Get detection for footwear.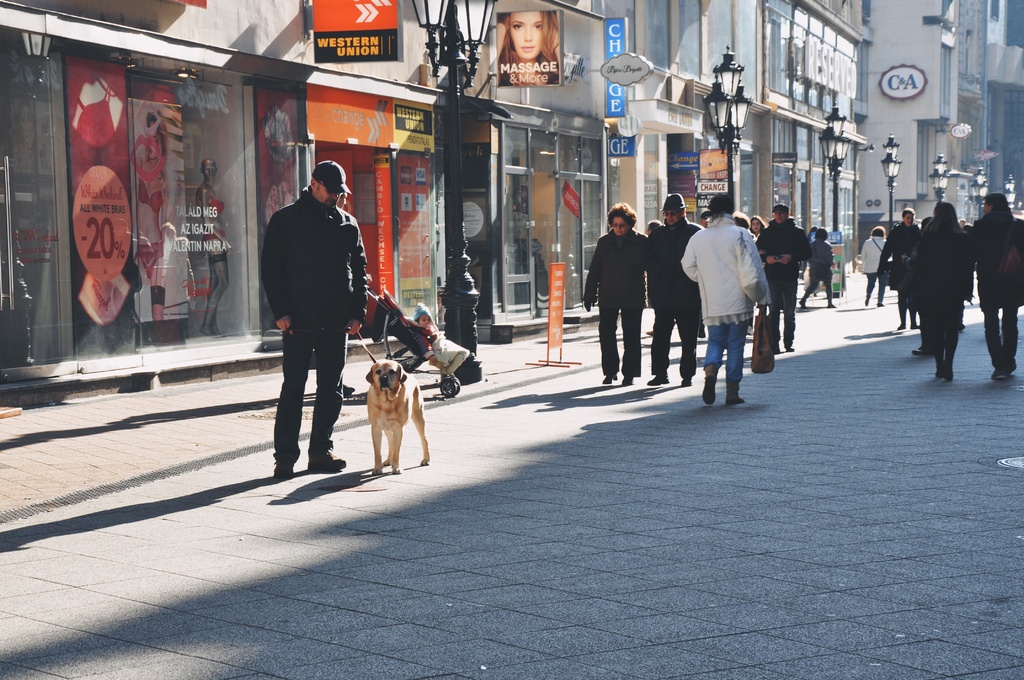
Detection: pyautogui.locateOnScreen(934, 364, 955, 384).
